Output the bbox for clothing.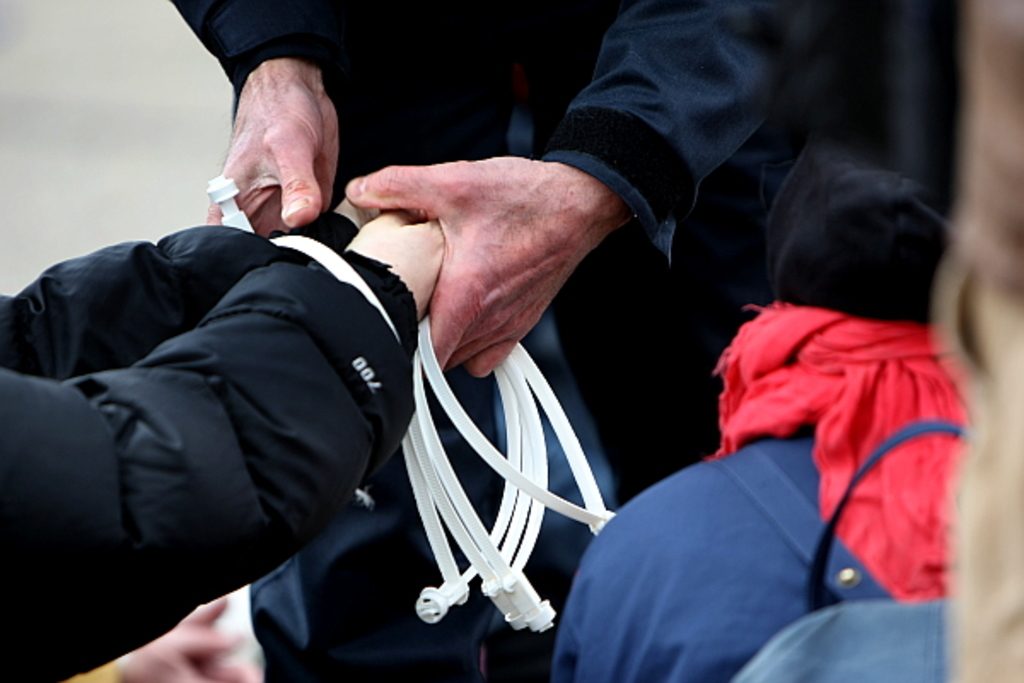
region(0, 200, 428, 681).
